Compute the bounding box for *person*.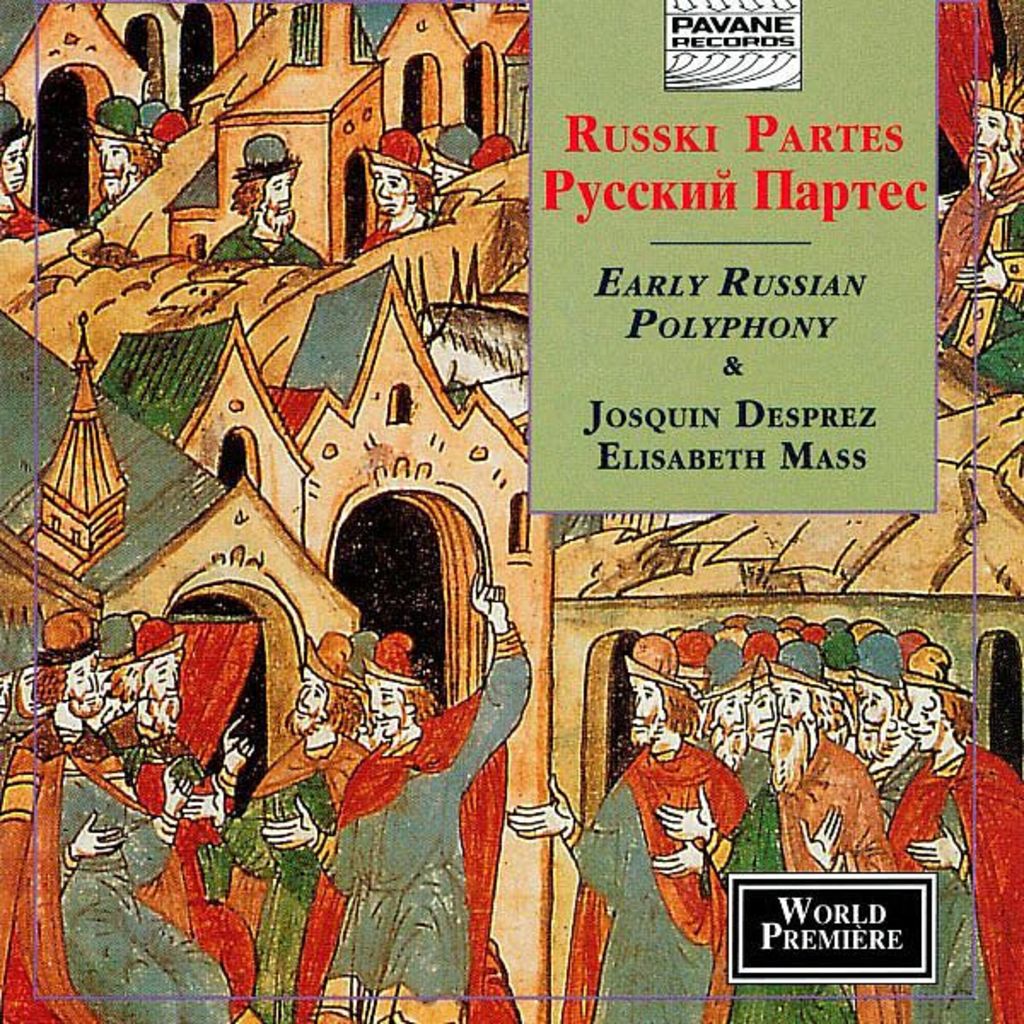
x1=171 y1=626 x2=364 y2=1022.
